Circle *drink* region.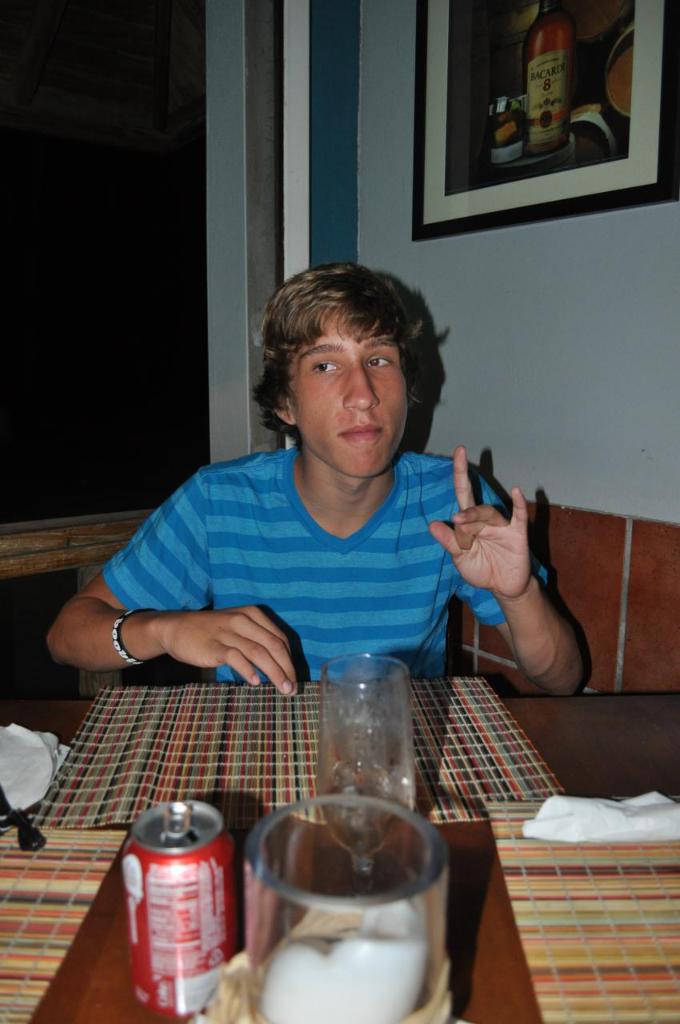
Region: l=522, t=0, r=577, b=162.
